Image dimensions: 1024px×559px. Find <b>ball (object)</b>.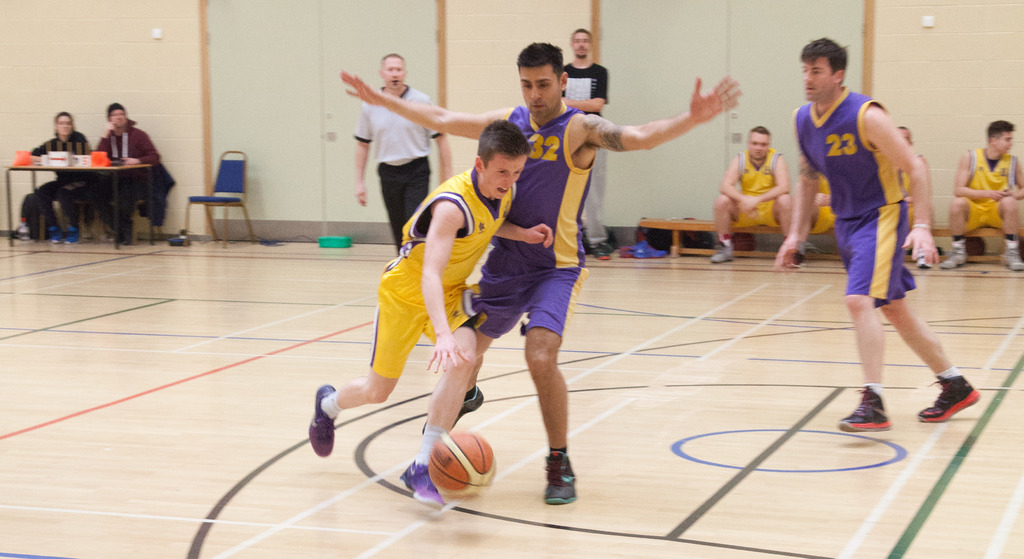
bbox(427, 432, 500, 501).
